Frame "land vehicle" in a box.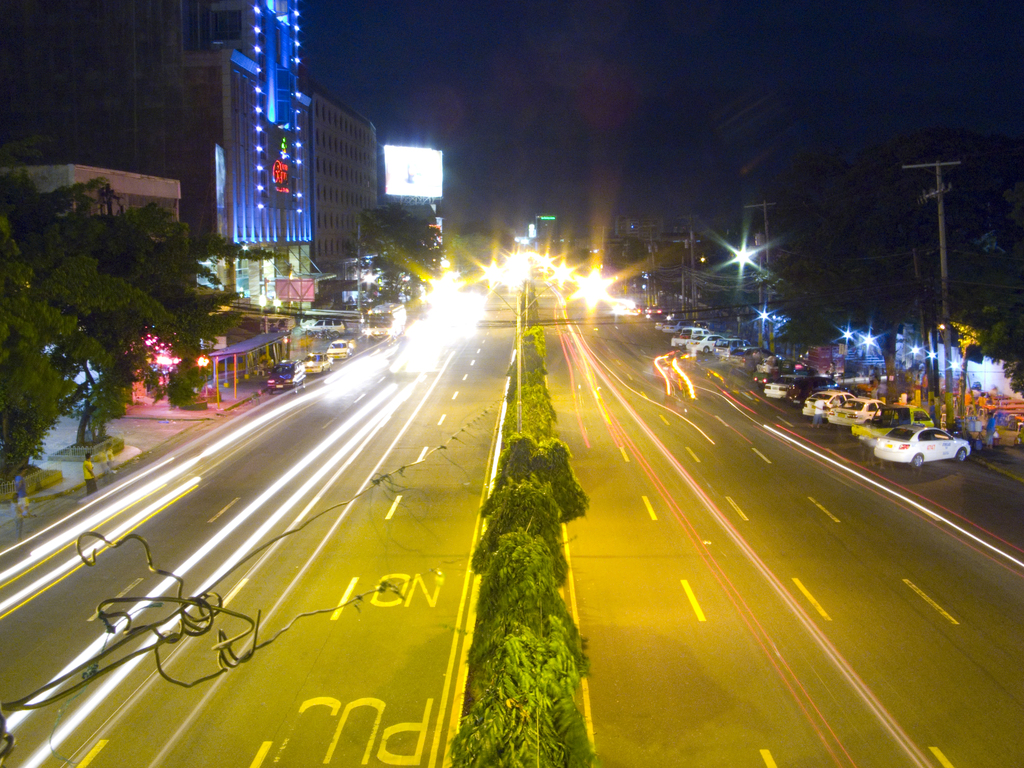
rect(828, 396, 883, 424).
